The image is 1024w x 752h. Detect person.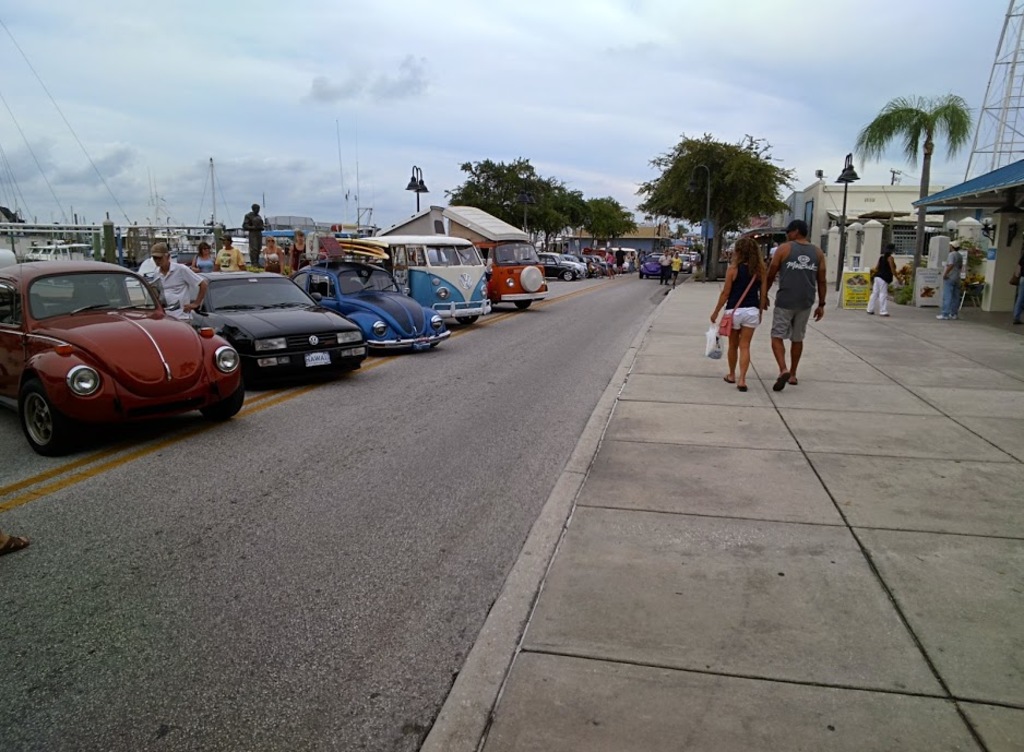
Detection: x1=869 y1=246 x2=902 y2=312.
